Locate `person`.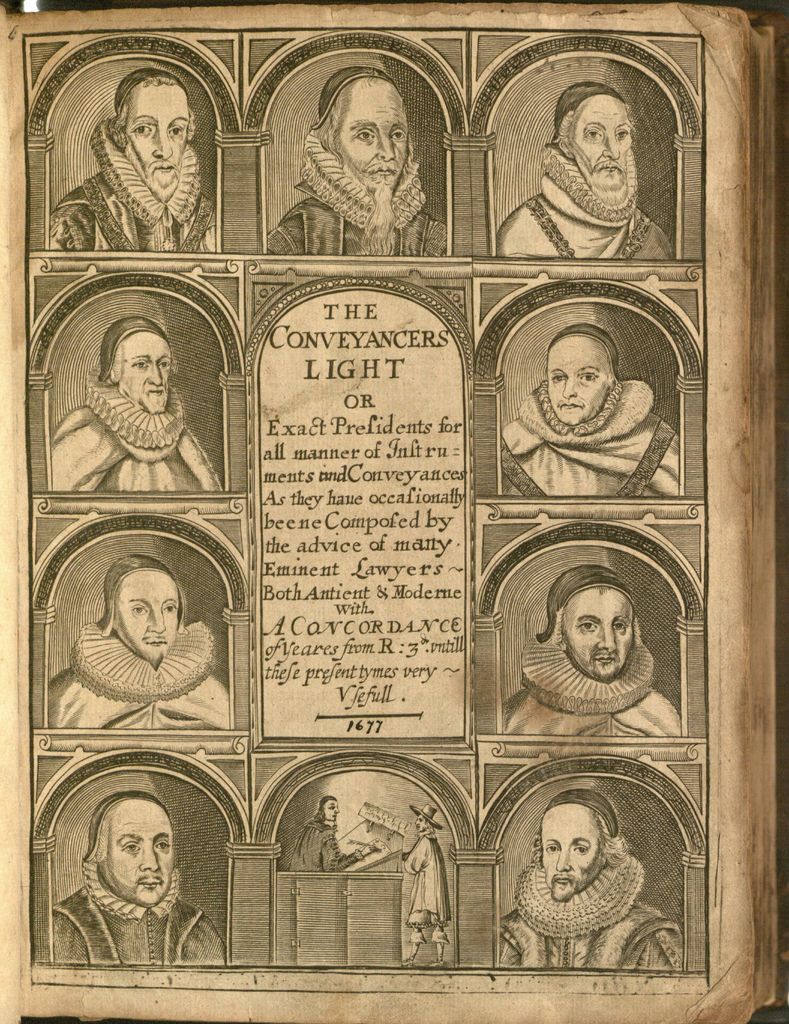
Bounding box: 507, 566, 683, 735.
